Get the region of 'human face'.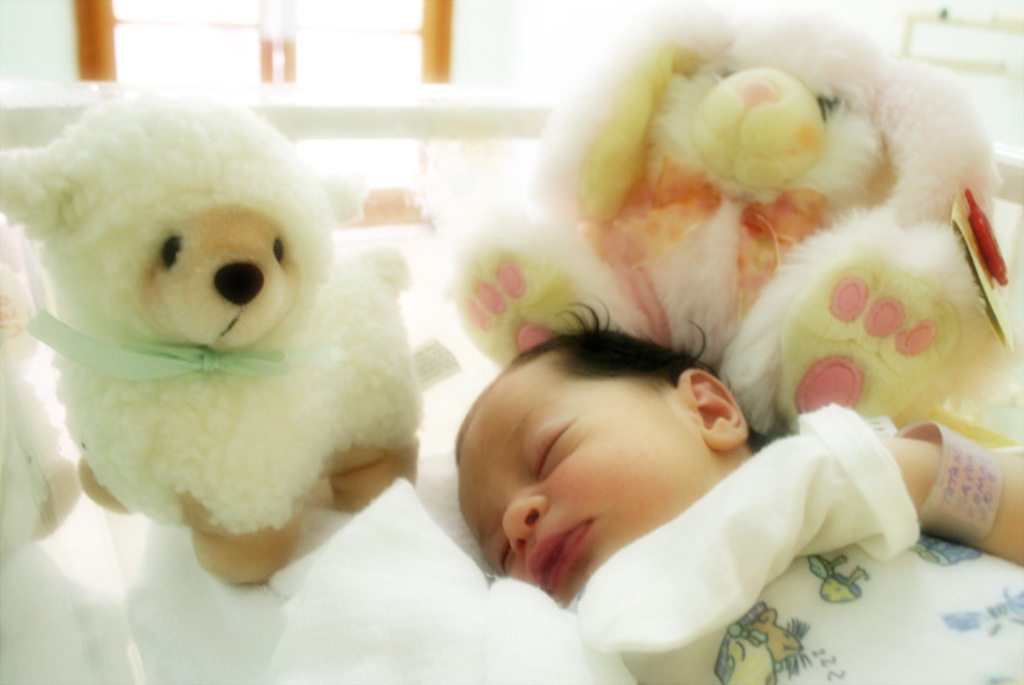
bbox(458, 364, 694, 606).
